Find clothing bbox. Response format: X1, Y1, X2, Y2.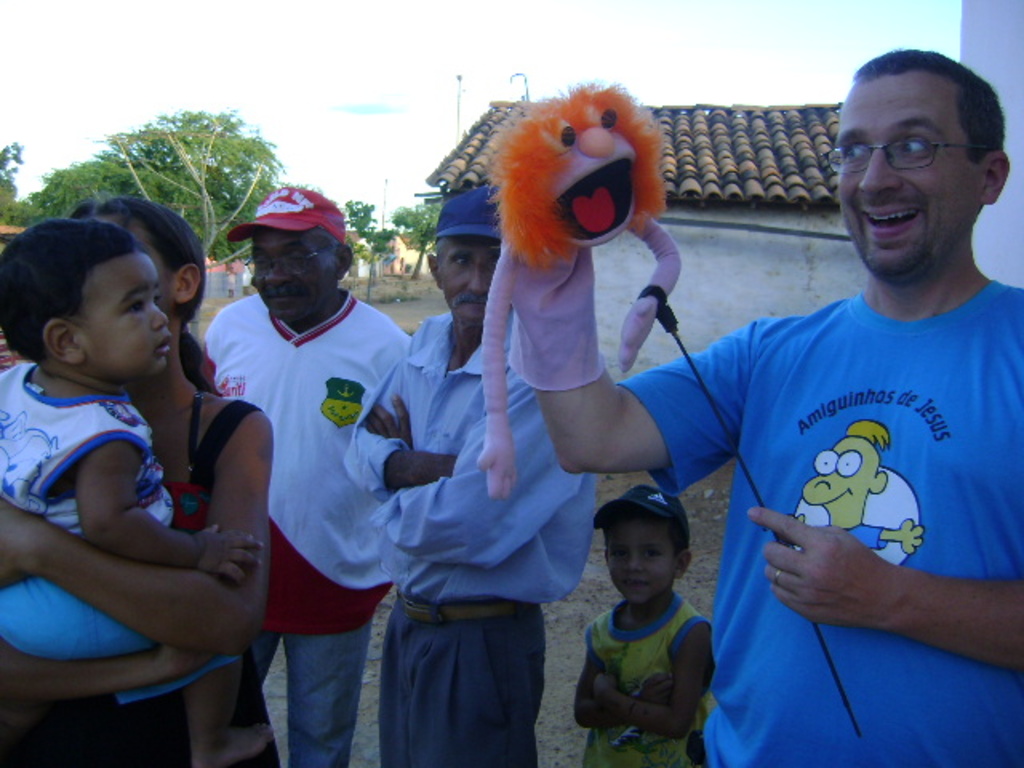
339, 312, 594, 766.
